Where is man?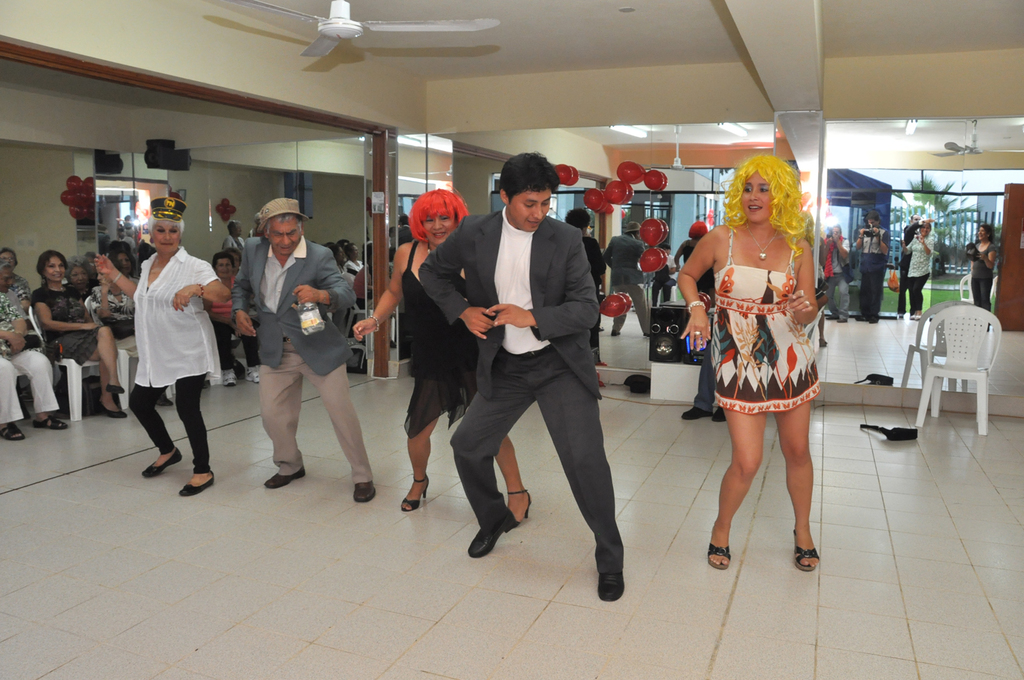
bbox(231, 198, 378, 507).
